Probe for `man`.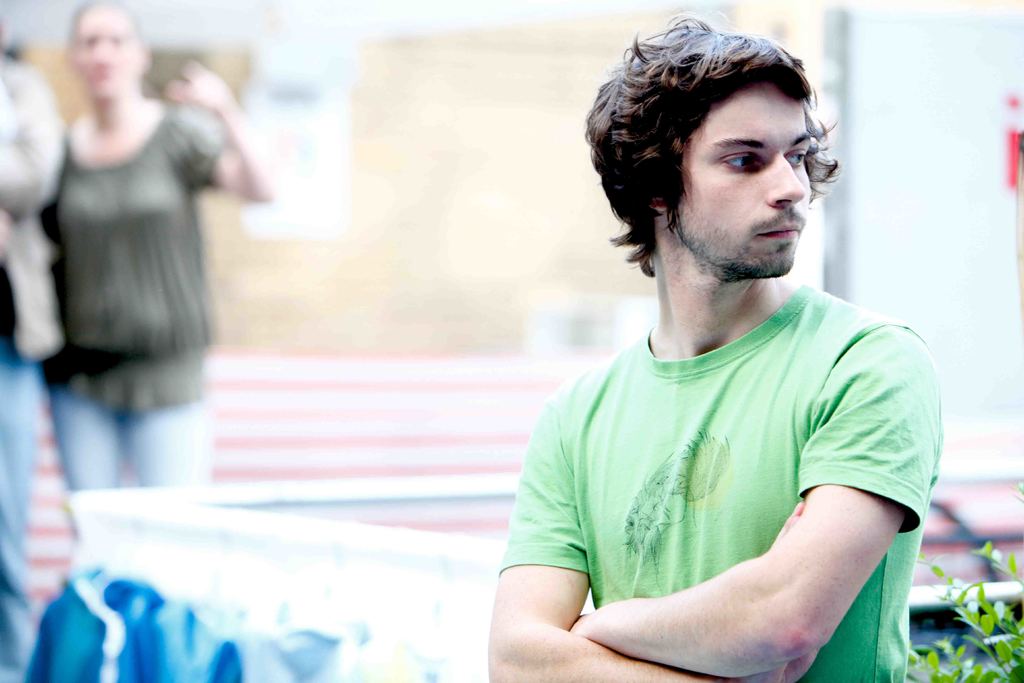
Probe result: bbox(484, 24, 954, 682).
